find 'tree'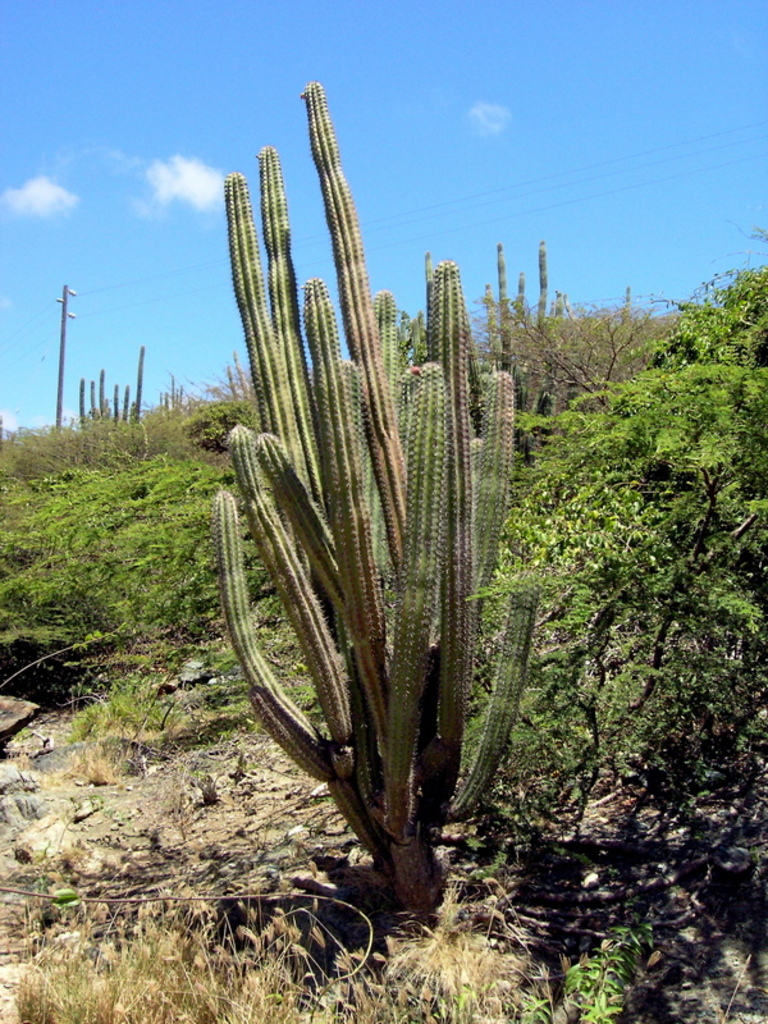
<box>458,266,767,794</box>
